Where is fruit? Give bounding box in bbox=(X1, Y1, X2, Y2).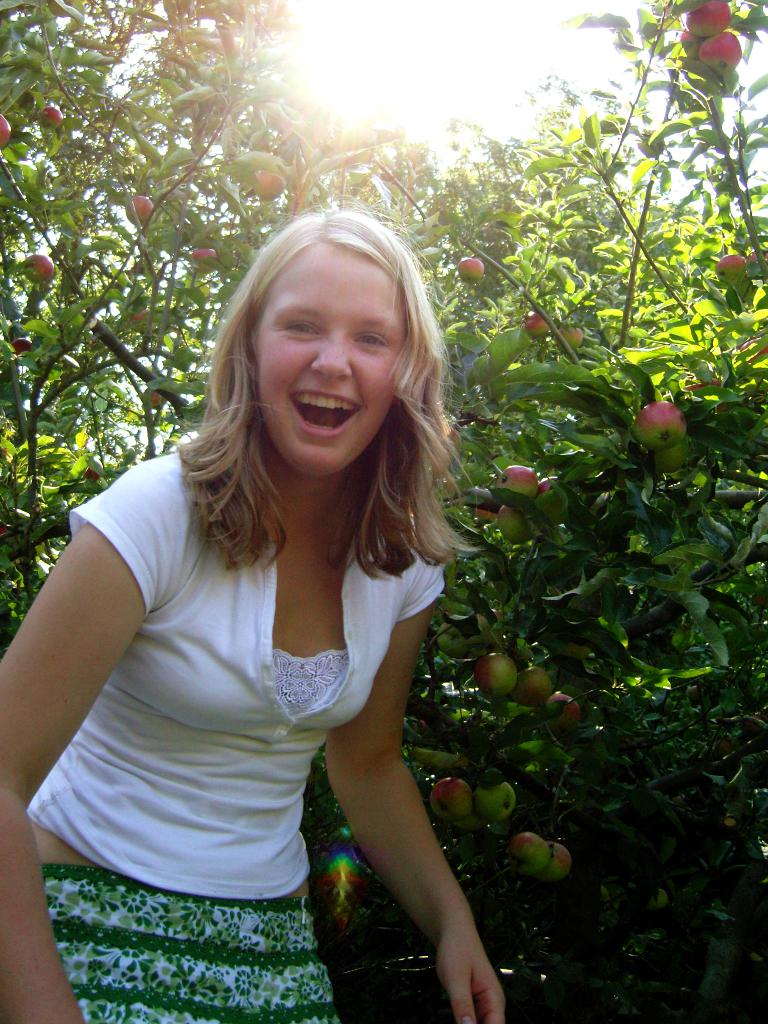
bbox=(508, 831, 548, 875).
